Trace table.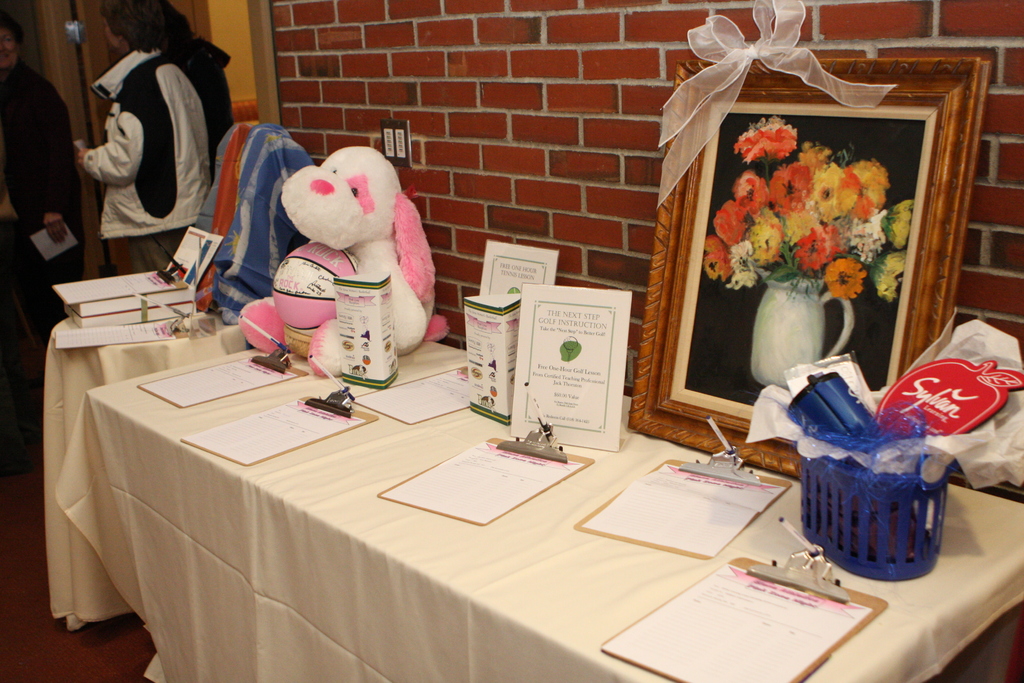
Traced to 41 272 256 633.
